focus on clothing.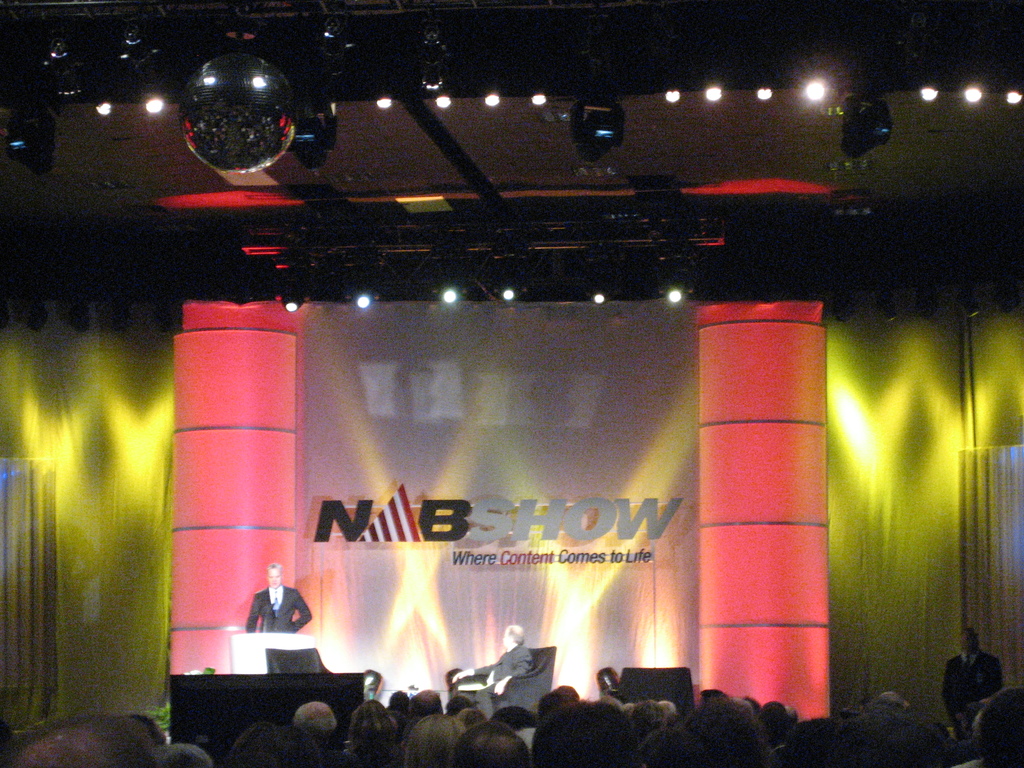
Focused at [x1=455, y1=640, x2=533, y2=714].
